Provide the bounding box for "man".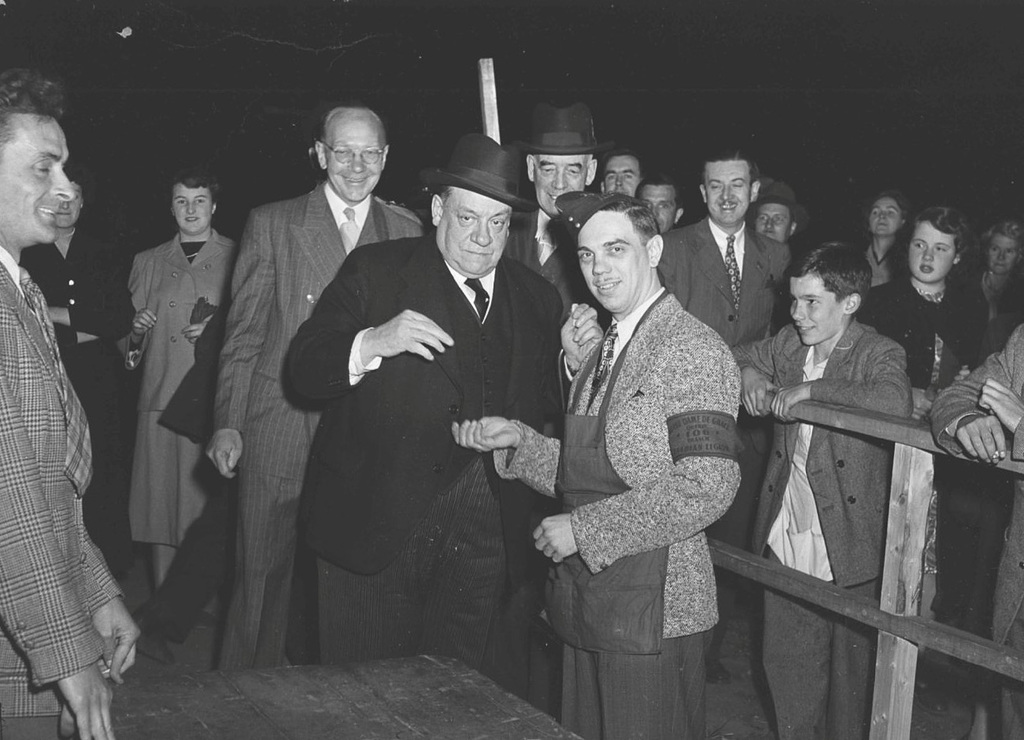
448, 181, 743, 735.
